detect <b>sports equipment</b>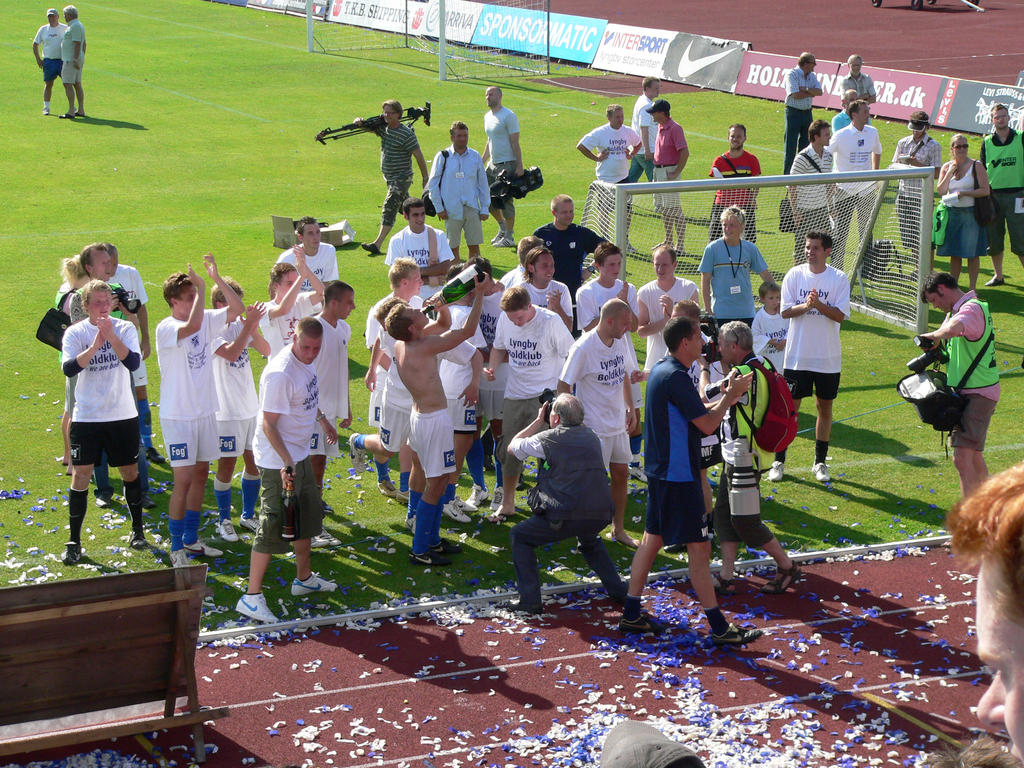
(292, 566, 337, 594)
